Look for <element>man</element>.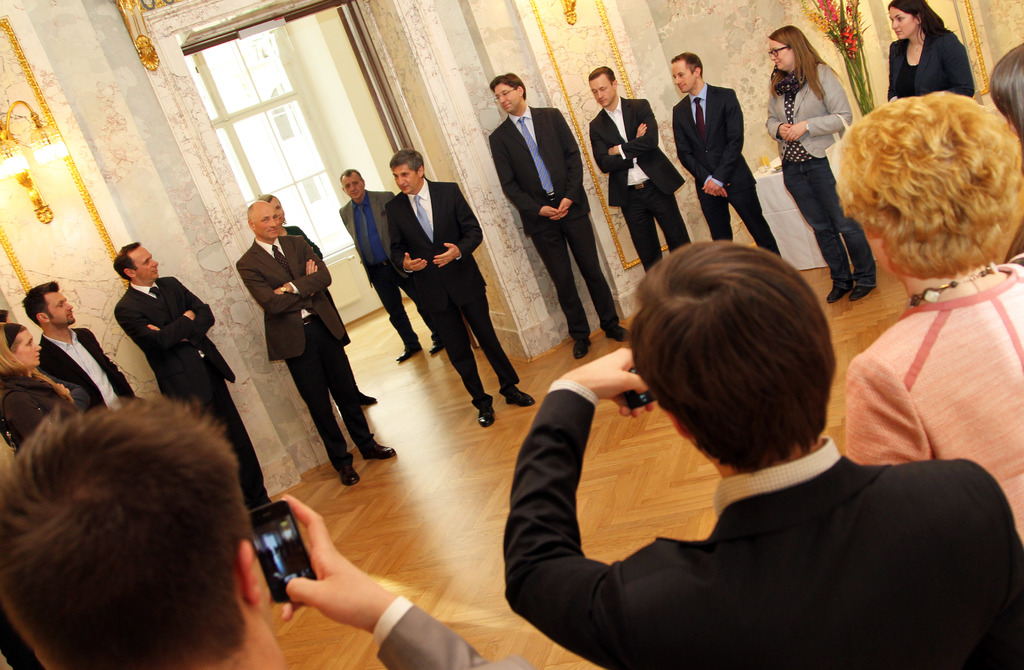
Found: 17:280:134:414.
